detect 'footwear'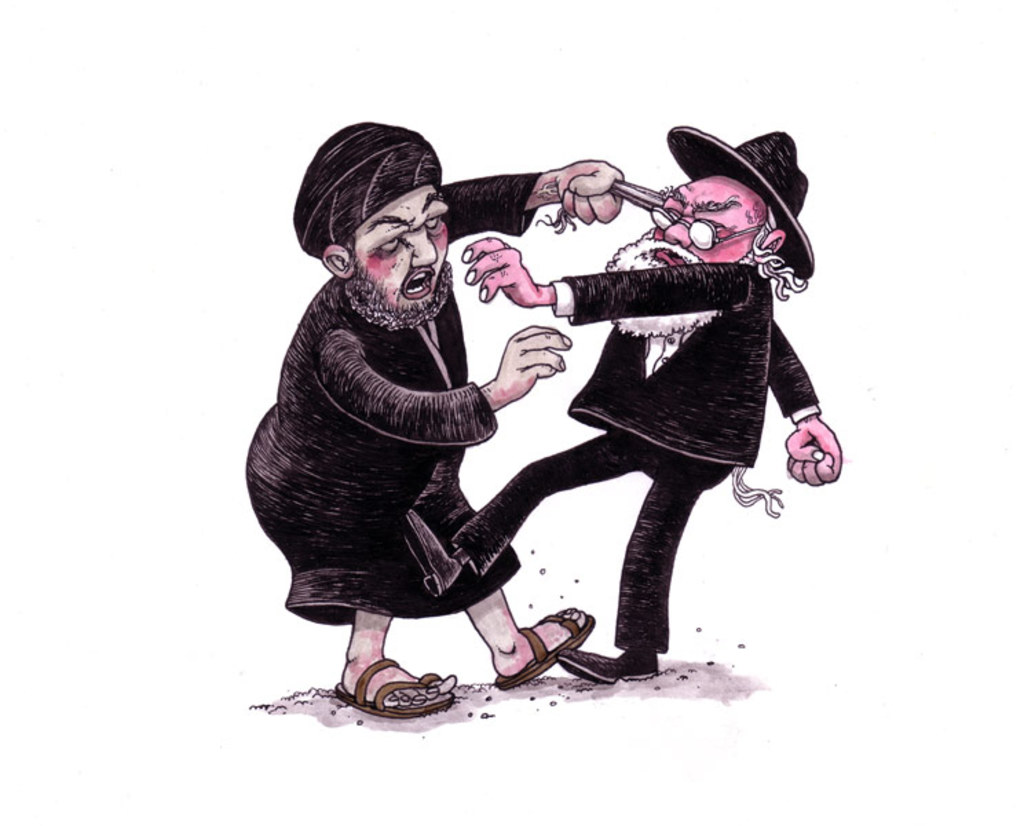
pyautogui.locateOnScreen(555, 647, 659, 684)
